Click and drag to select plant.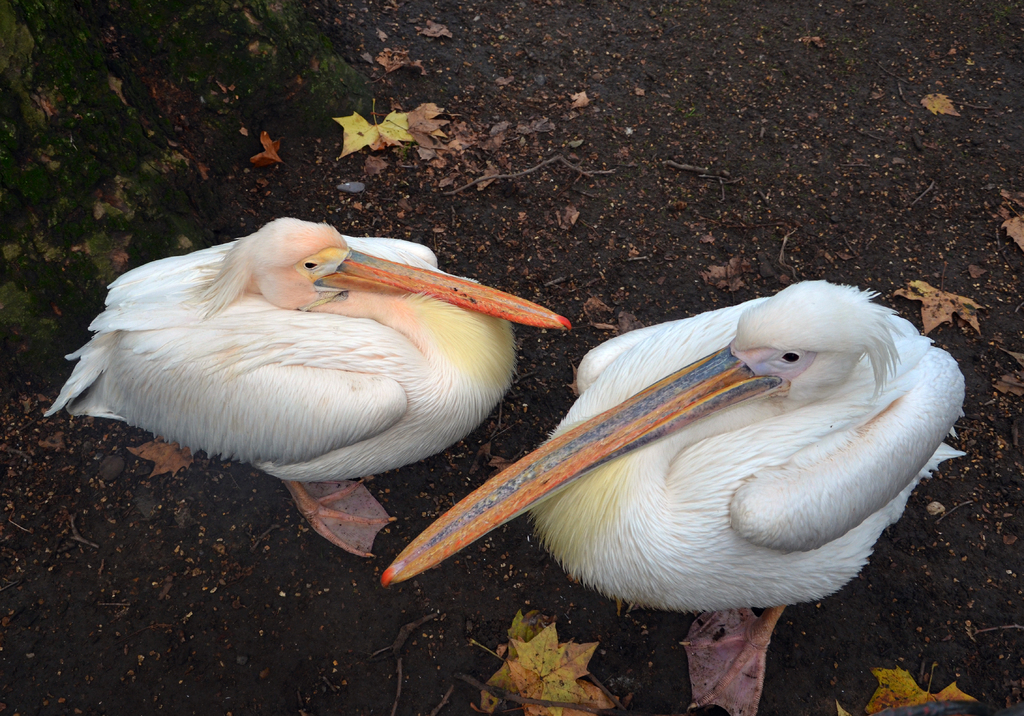
Selection: bbox=(488, 619, 585, 704).
